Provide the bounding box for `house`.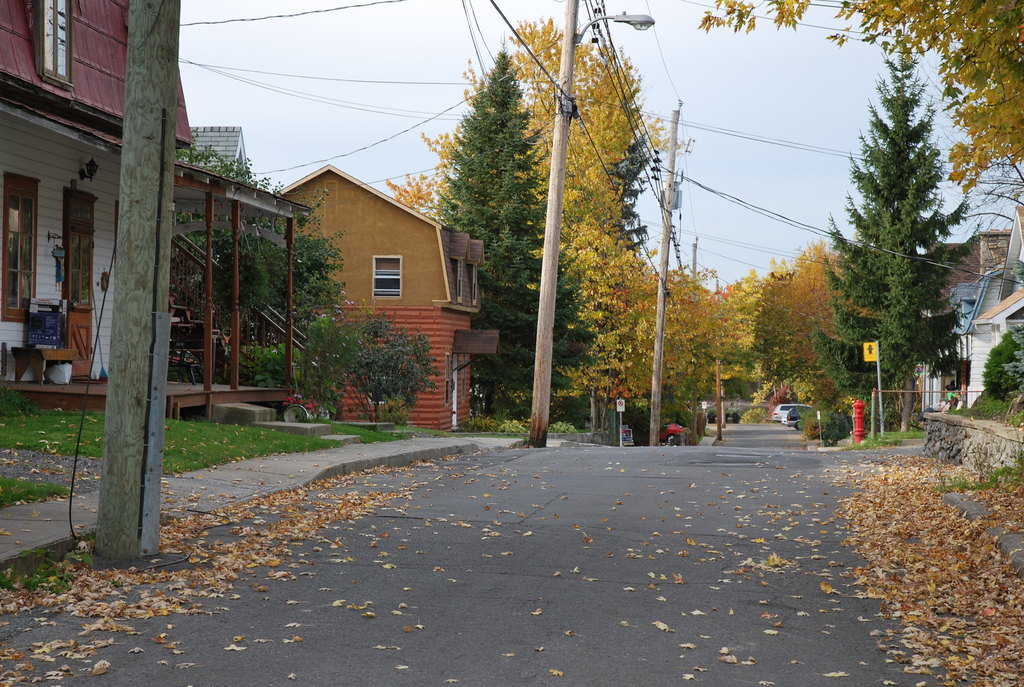
x1=940, y1=287, x2=1023, y2=420.
